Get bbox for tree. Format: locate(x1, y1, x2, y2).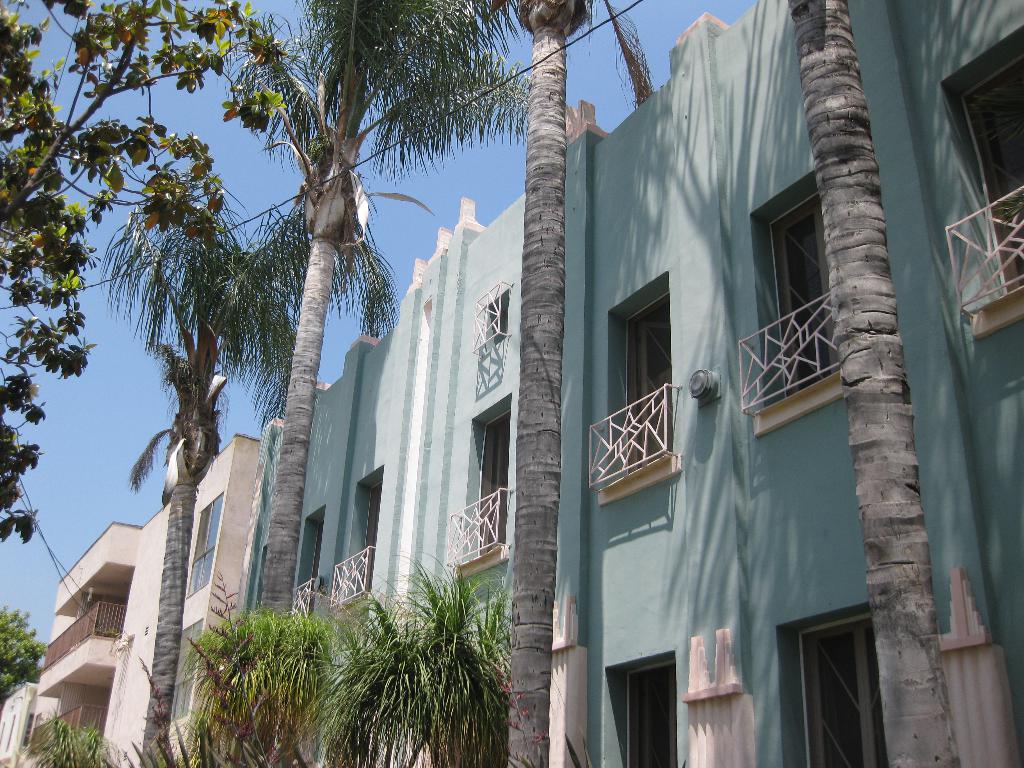
locate(781, 0, 959, 767).
